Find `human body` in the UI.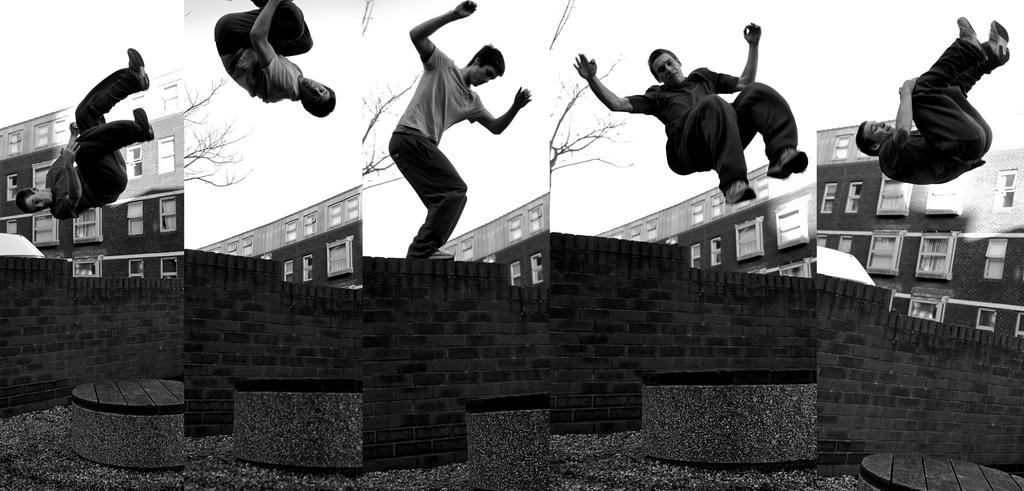
UI element at box=[572, 12, 798, 221].
